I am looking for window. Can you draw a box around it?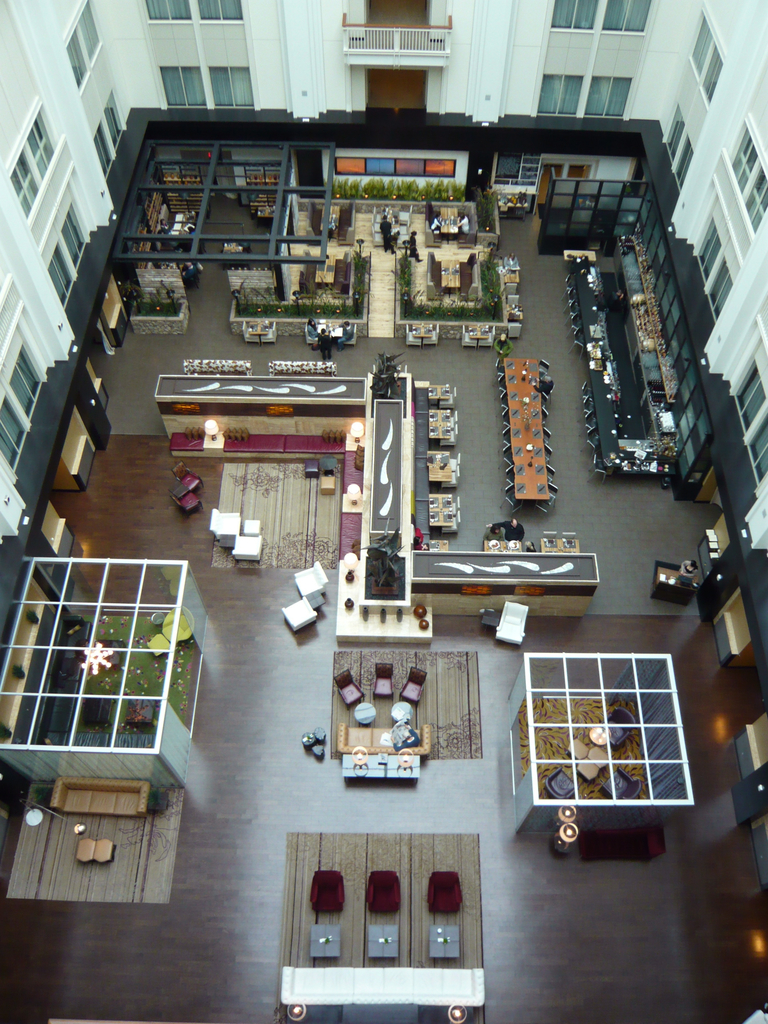
Sure, the bounding box is (x1=540, y1=79, x2=585, y2=117).
